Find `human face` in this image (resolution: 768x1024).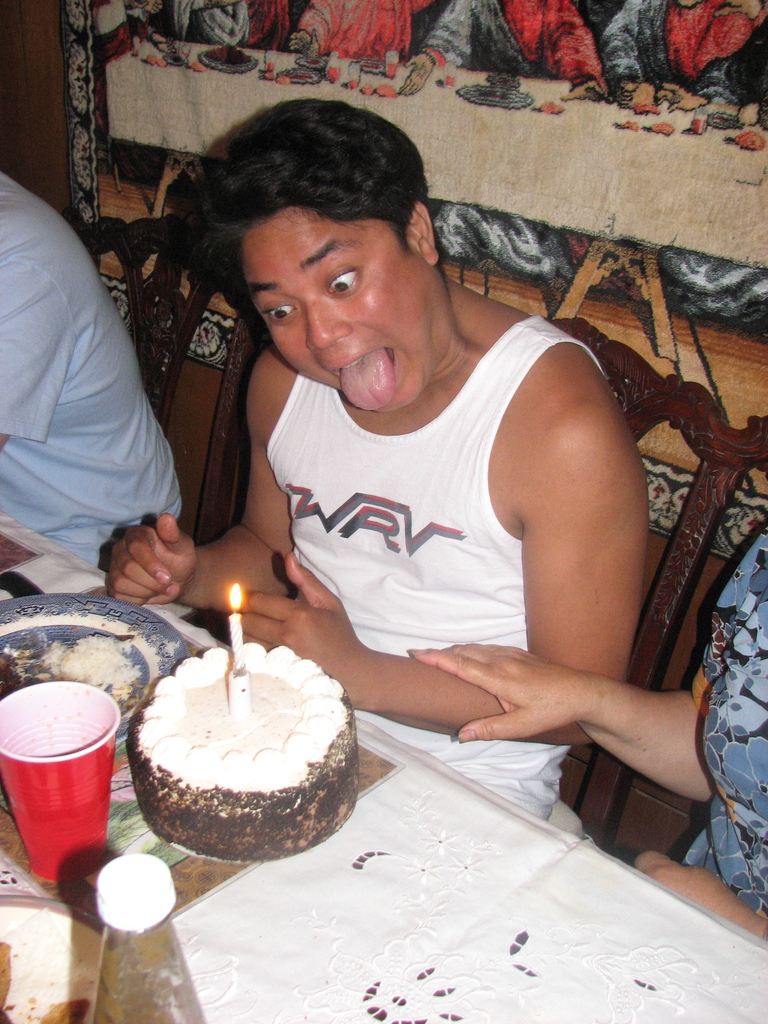
select_region(246, 205, 425, 414).
